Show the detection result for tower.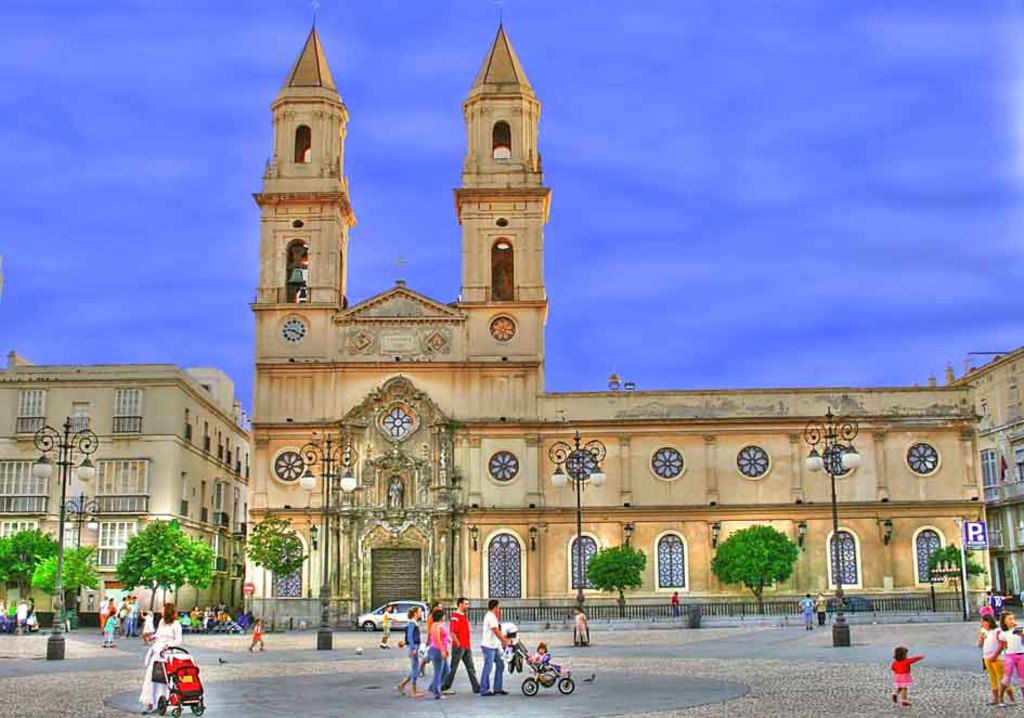
(453, 5, 552, 360).
